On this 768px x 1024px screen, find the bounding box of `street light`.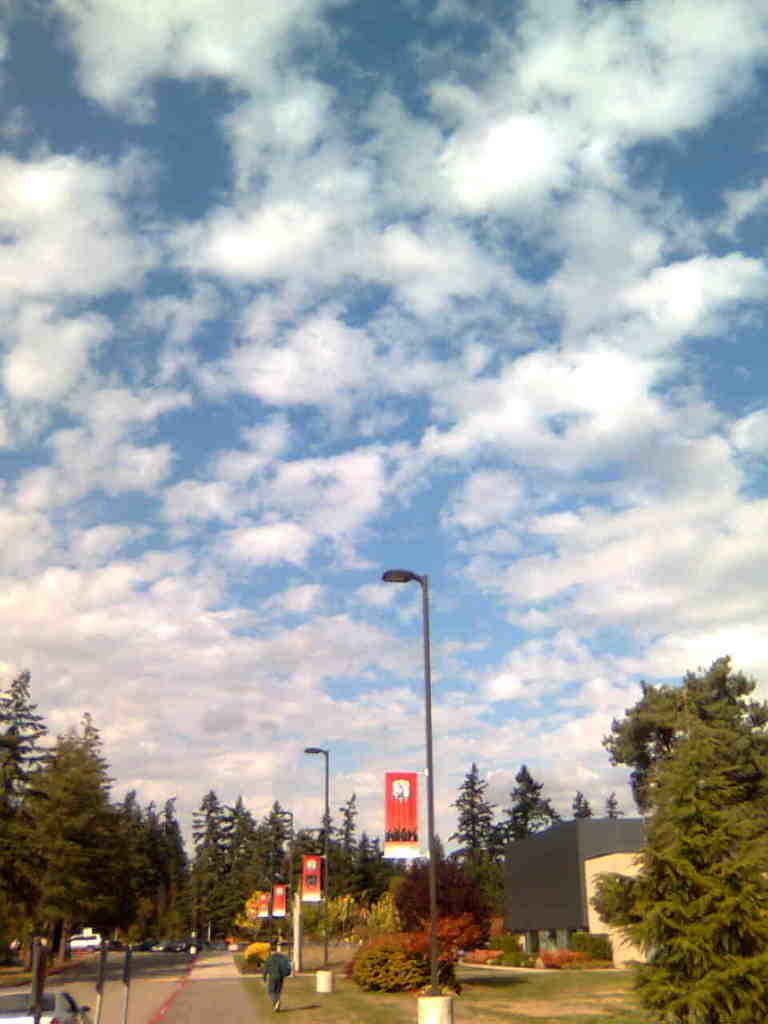
Bounding box: (385, 565, 436, 1023).
